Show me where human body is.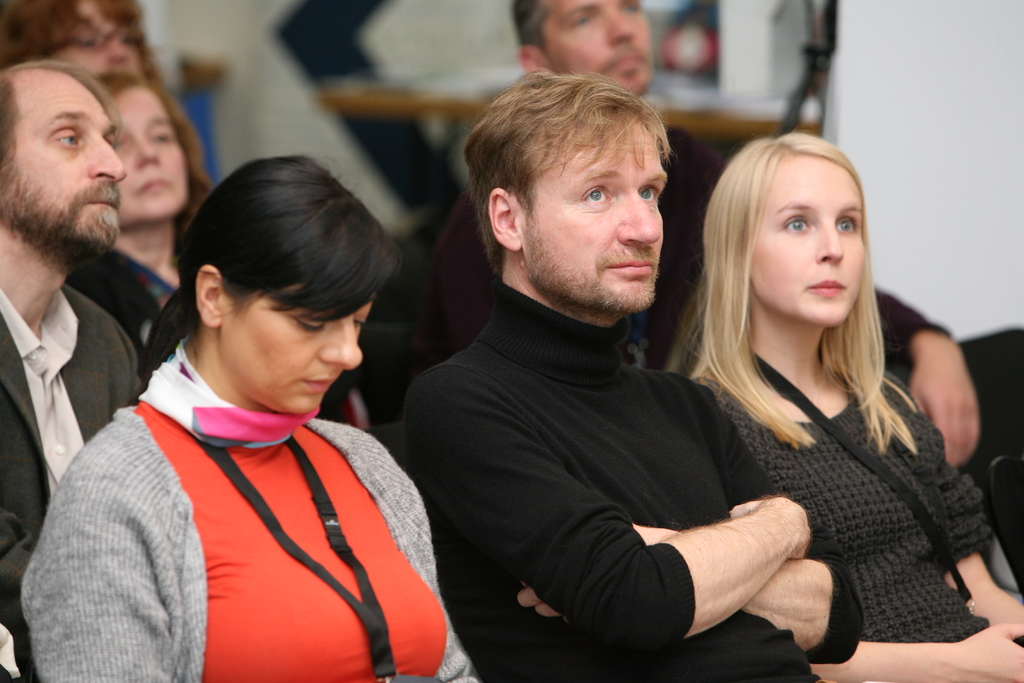
human body is at pyautogui.locateOnScreen(707, 352, 1023, 682).
